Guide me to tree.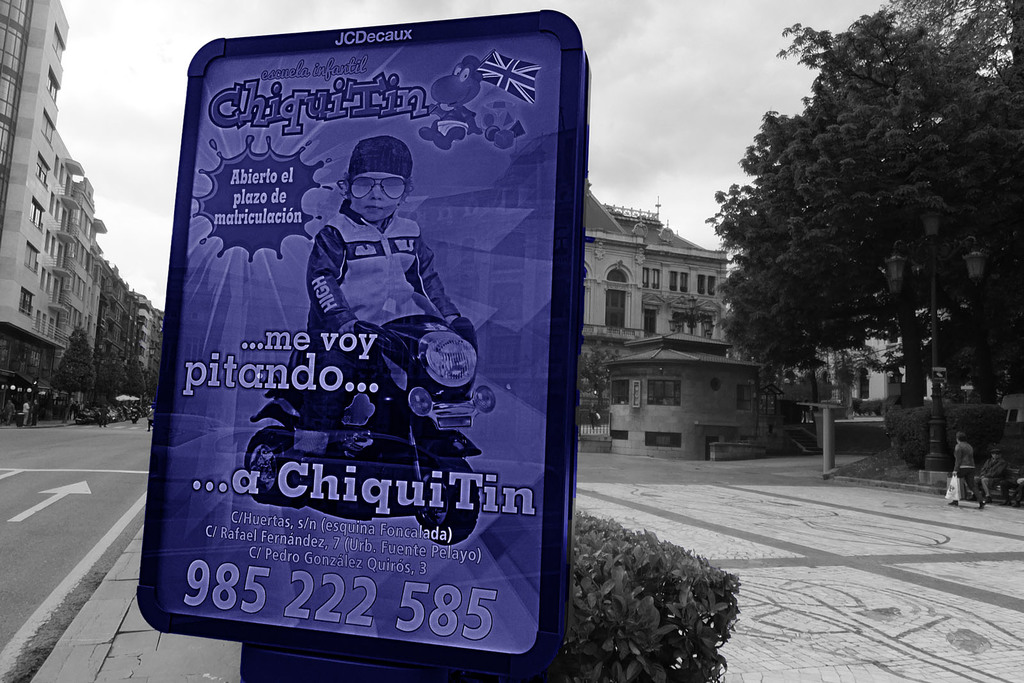
Guidance: (716, 18, 995, 465).
